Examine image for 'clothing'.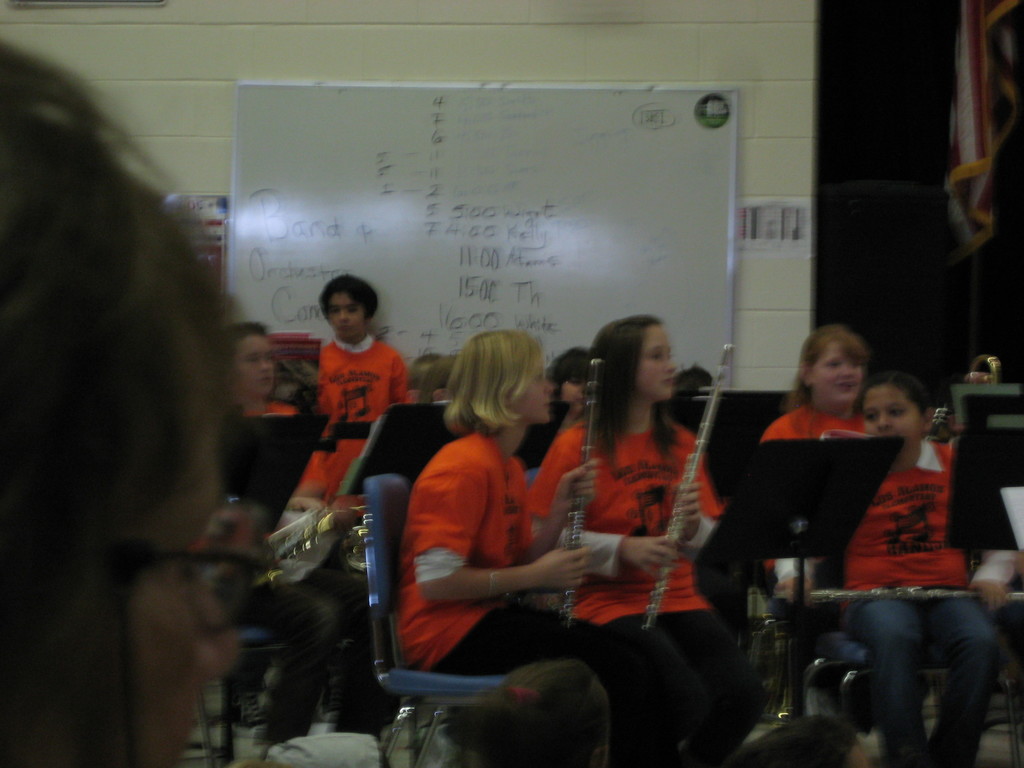
Examination result: bbox(752, 394, 875, 445).
